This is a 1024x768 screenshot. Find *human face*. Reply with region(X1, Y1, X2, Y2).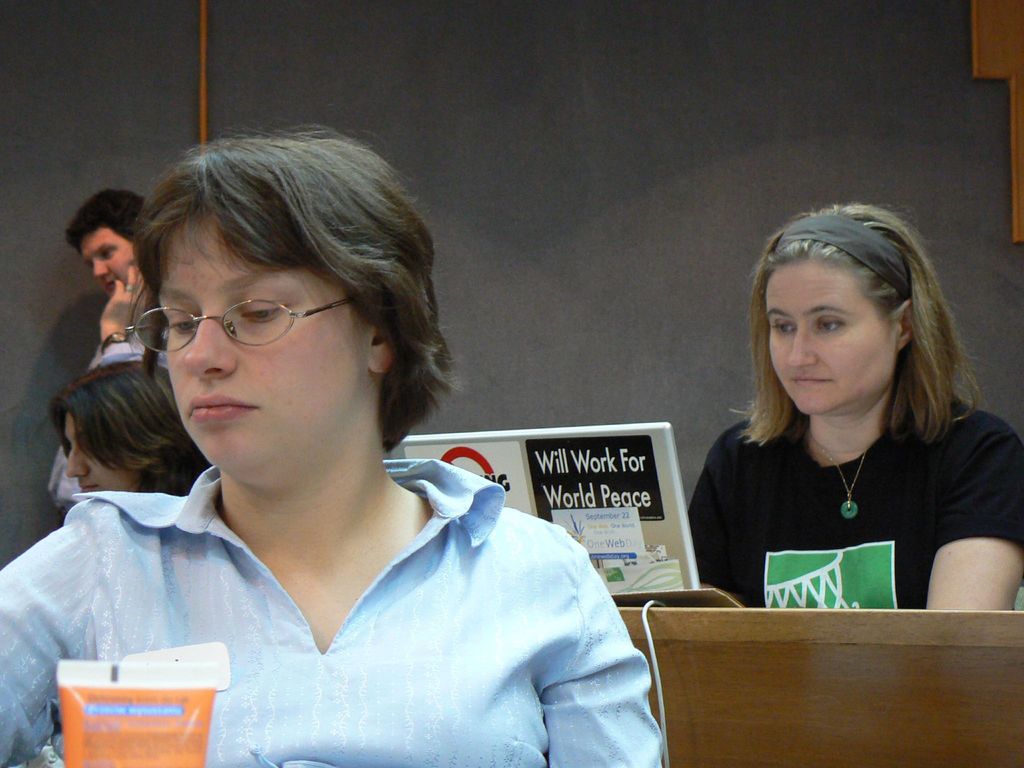
region(168, 210, 367, 471).
